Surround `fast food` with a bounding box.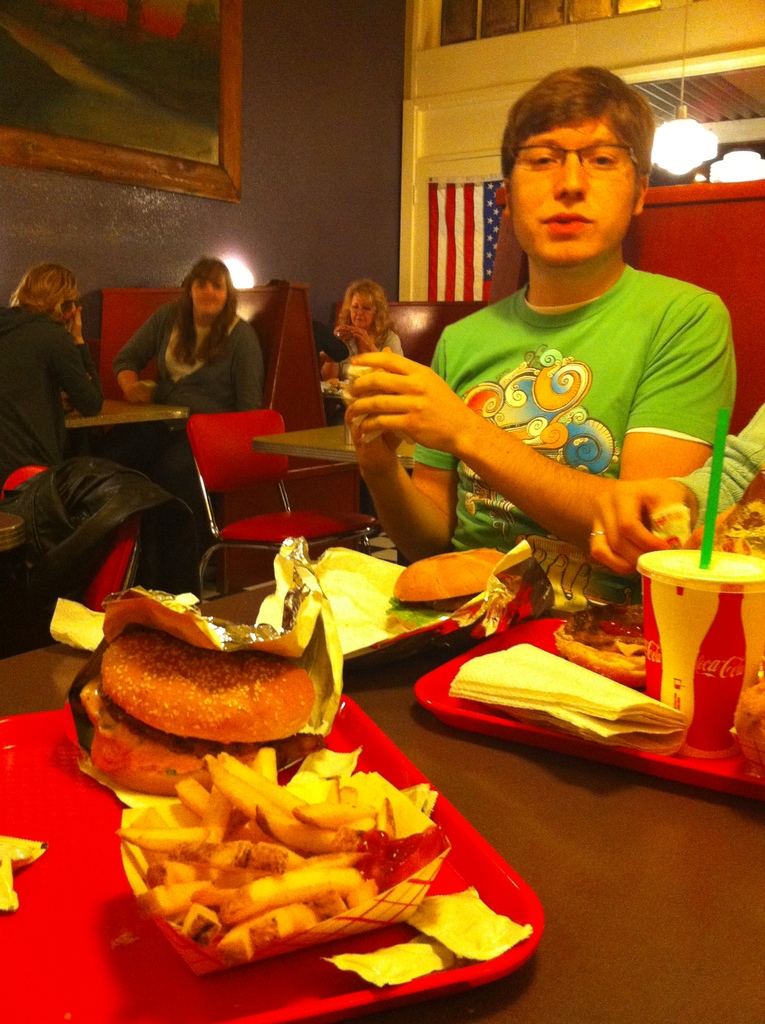
region(399, 550, 490, 610).
